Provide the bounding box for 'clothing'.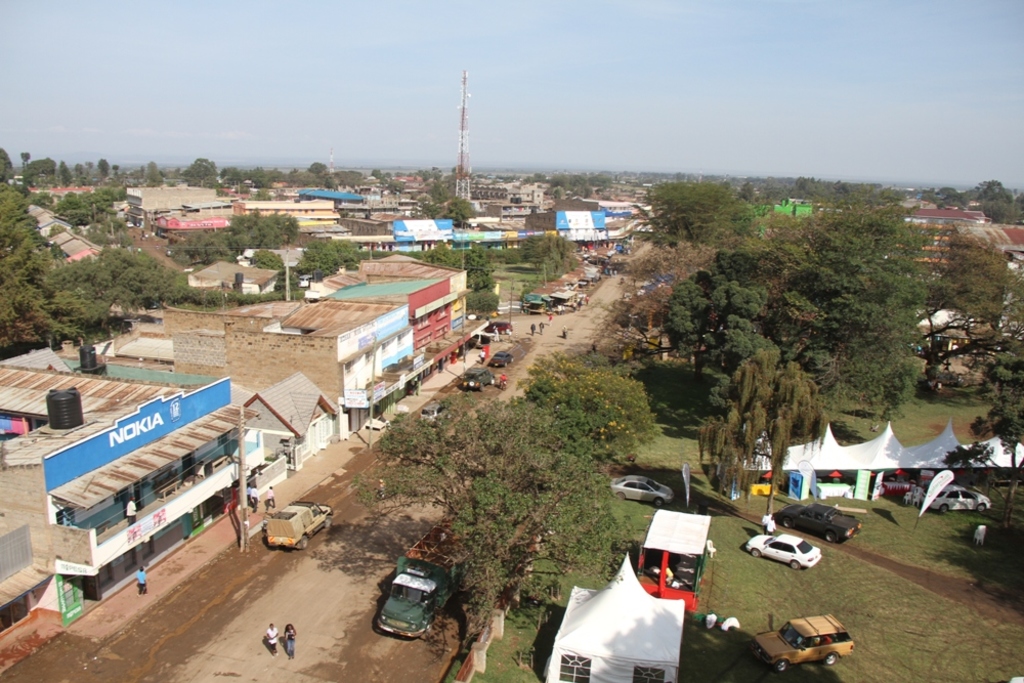
287 627 296 655.
